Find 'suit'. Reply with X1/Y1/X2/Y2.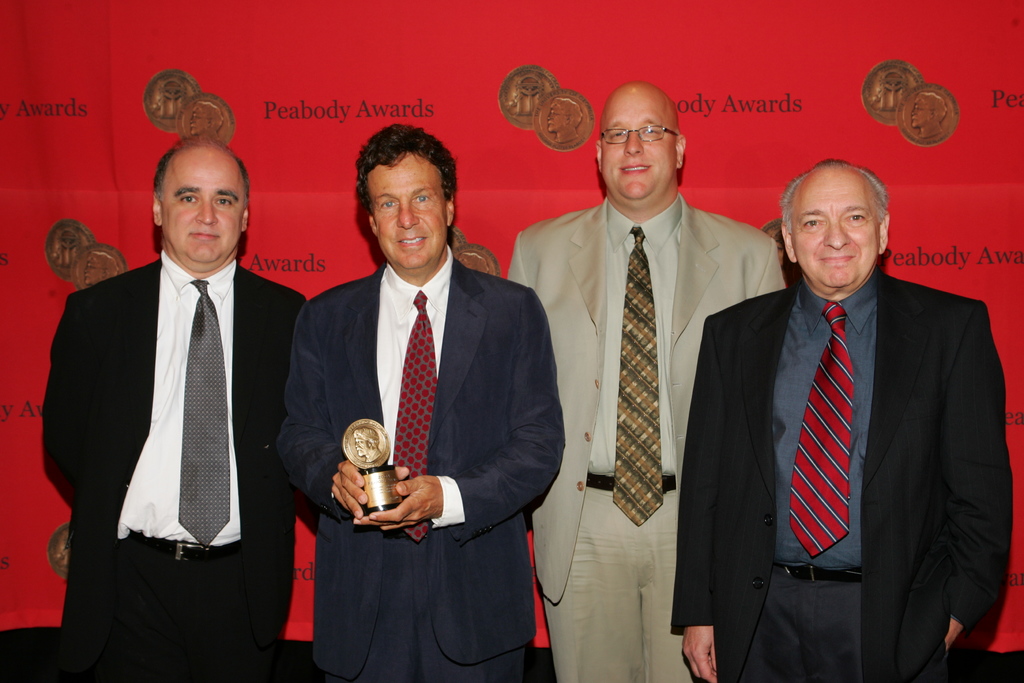
534/91/759/680.
